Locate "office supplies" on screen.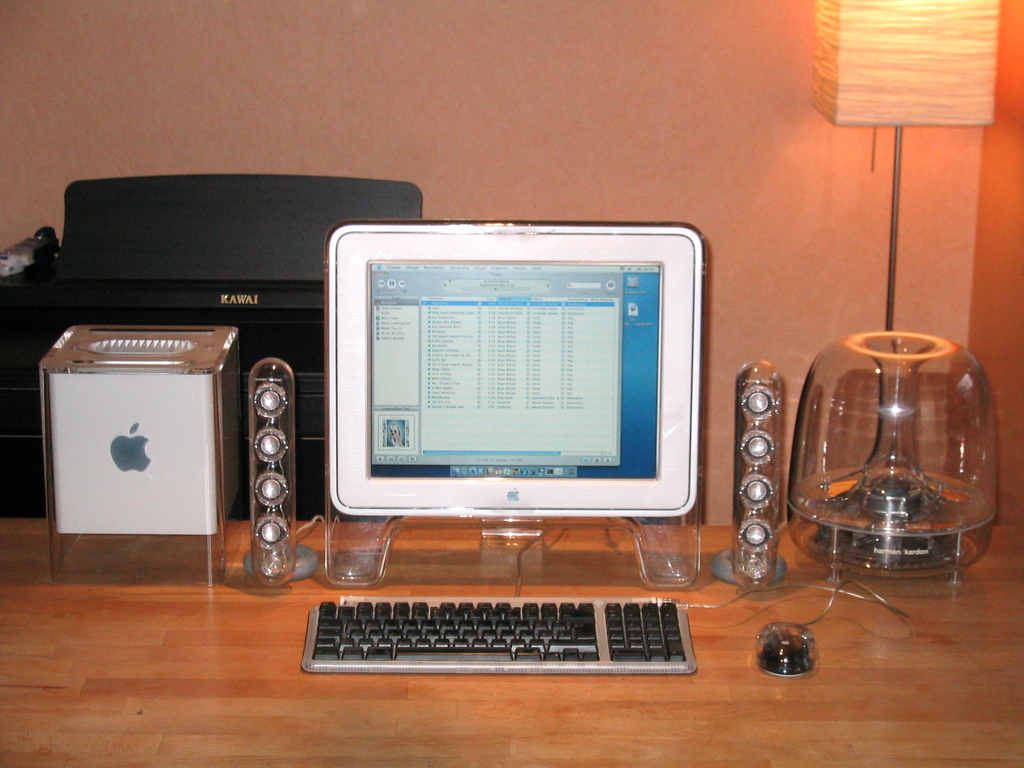
On screen at box(237, 365, 308, 596).
